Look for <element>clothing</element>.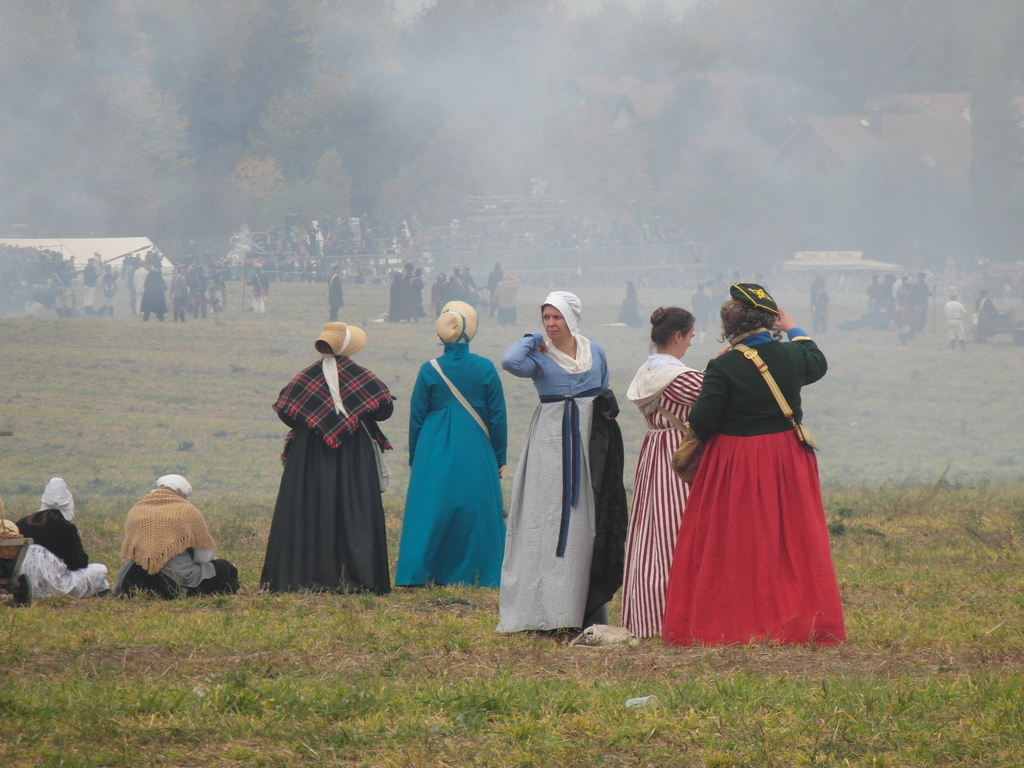
Found: box(105, 273, 120, 305).
